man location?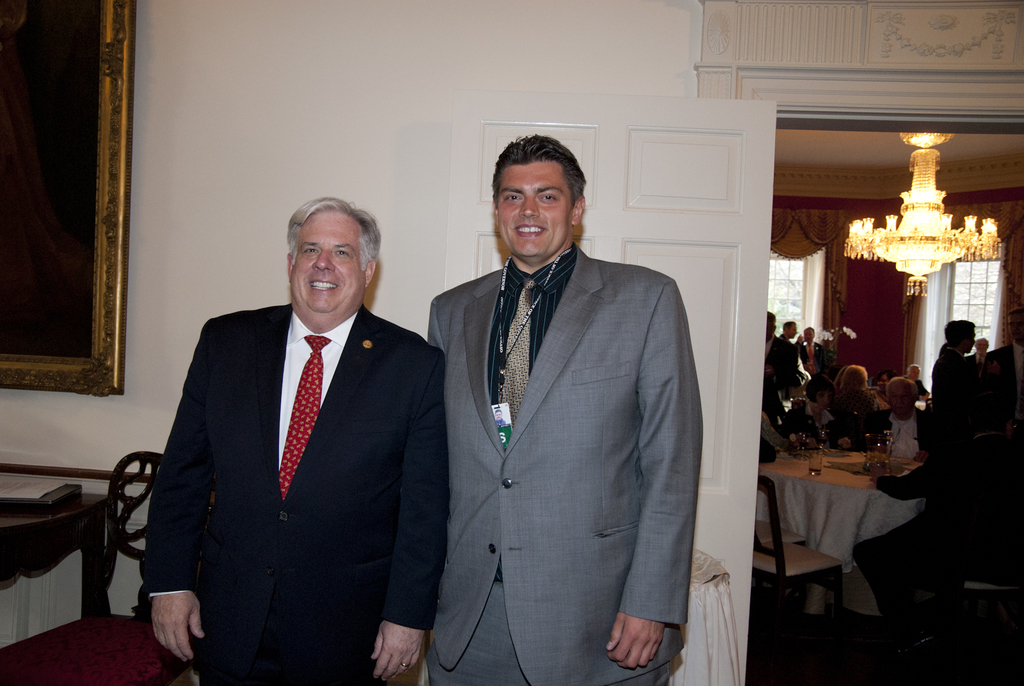
795,320,825,382
